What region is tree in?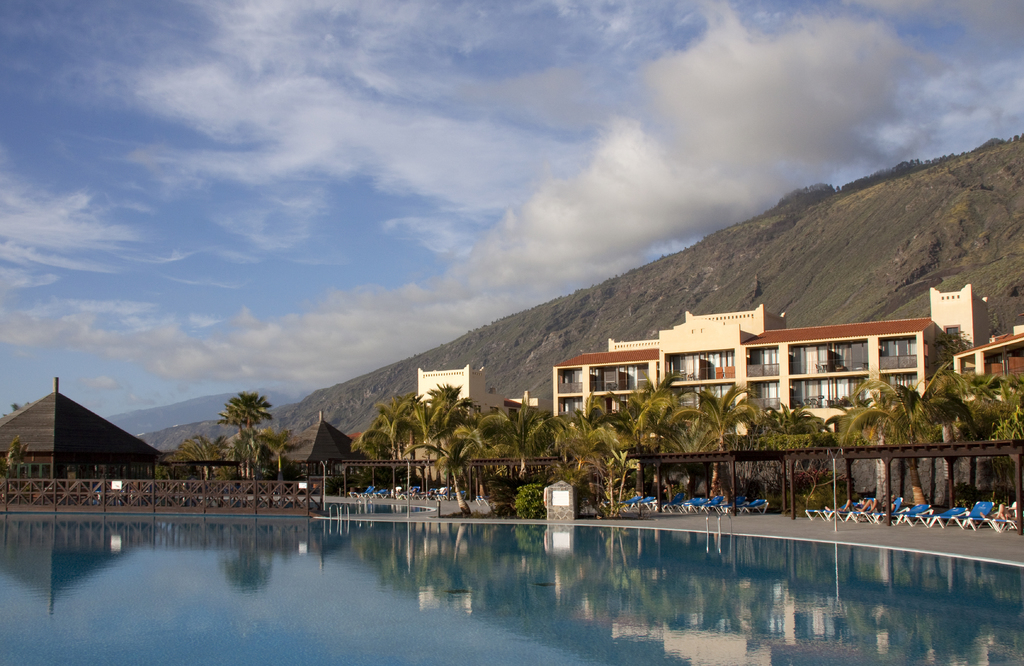
detection(173, 428, 222, 481).
